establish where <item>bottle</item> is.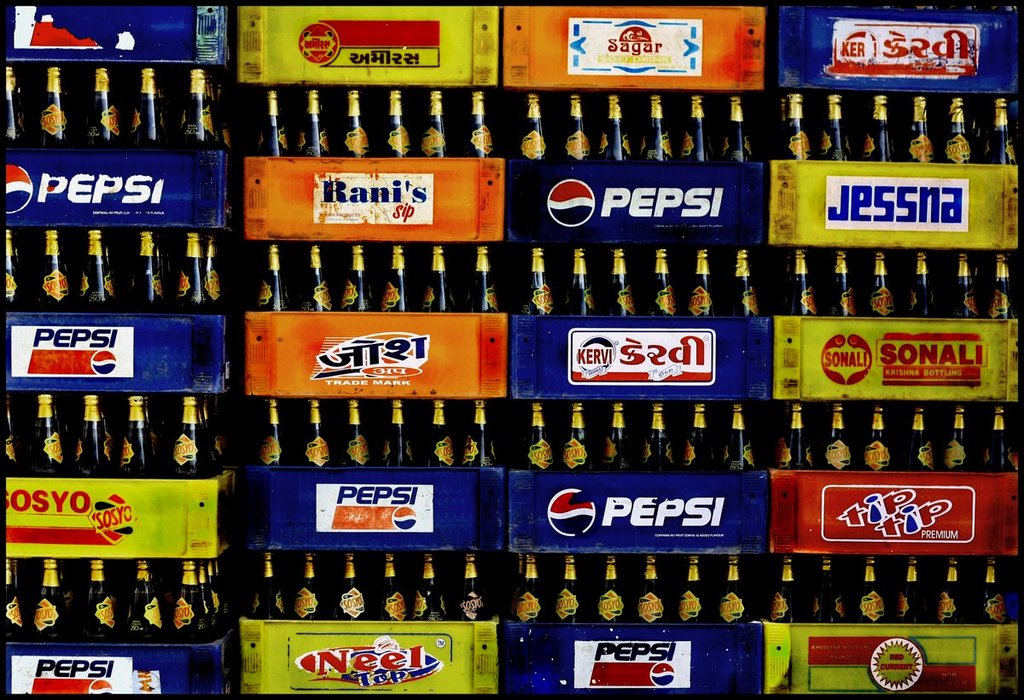
Established at Rect(452, 551, 487, 621).
